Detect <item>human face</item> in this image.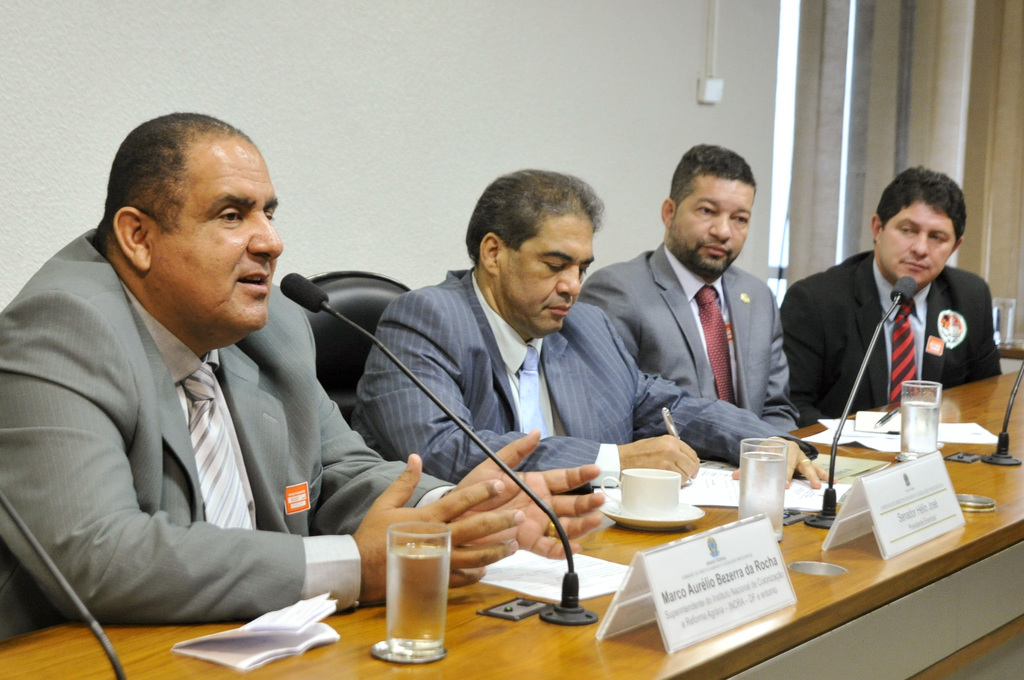
Detection: Rect(671, 175, 754, 271).
